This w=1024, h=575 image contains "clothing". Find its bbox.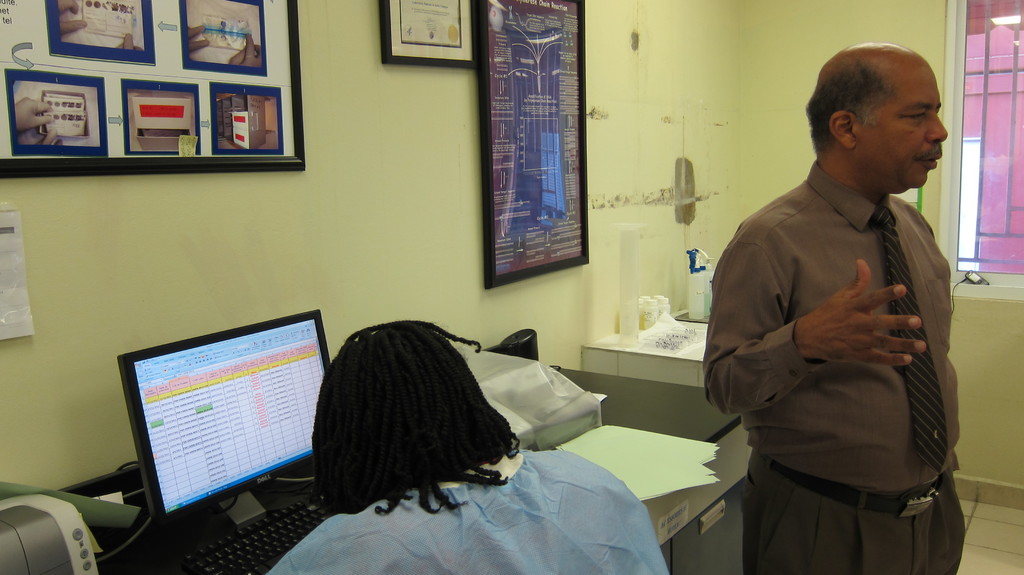
[267,449,677,574].
